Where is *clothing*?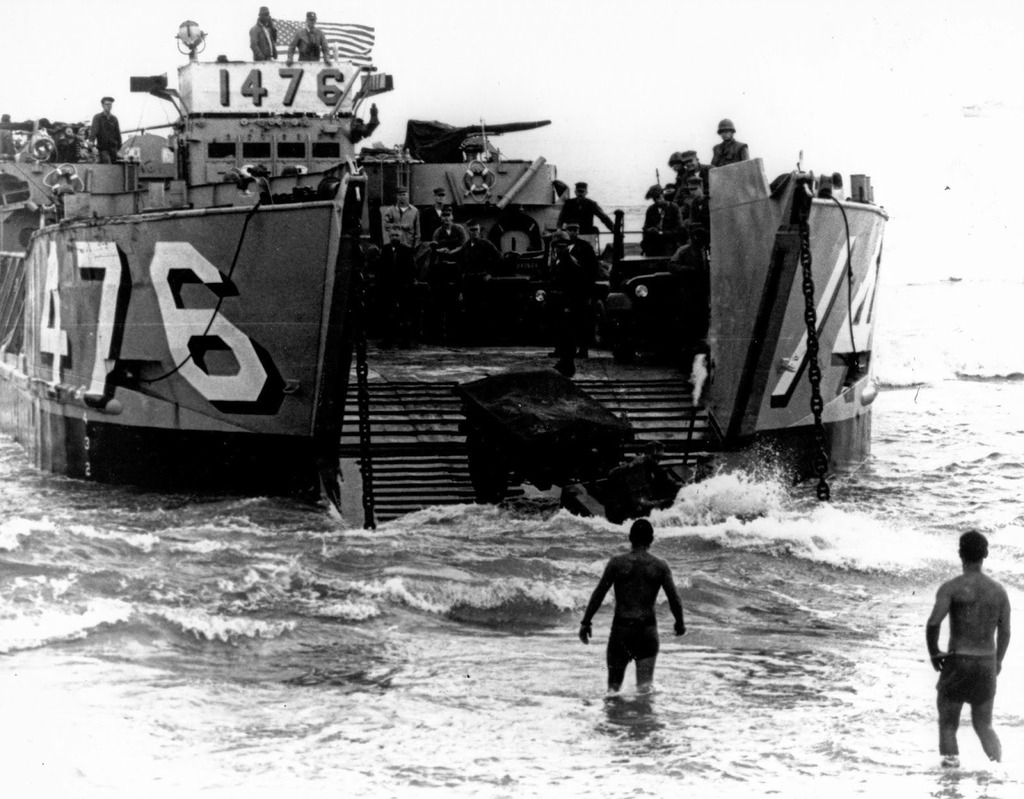
{"x1": 712, "y1": 141, "x2": 753, "y2": 170}.
